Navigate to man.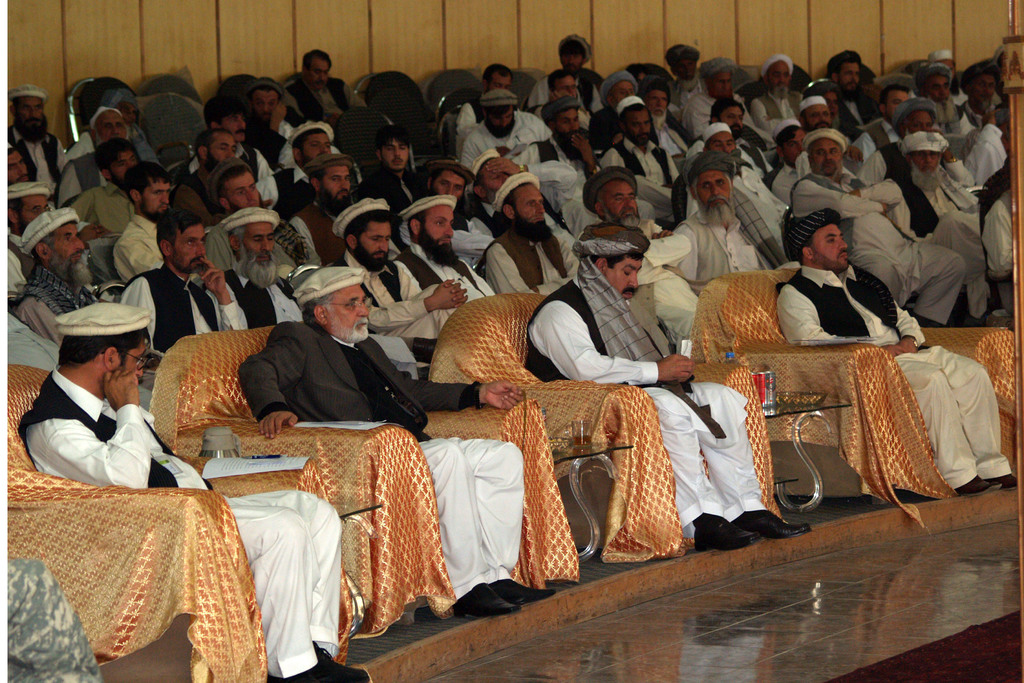
Navigation target: 966:69:1001:144.
